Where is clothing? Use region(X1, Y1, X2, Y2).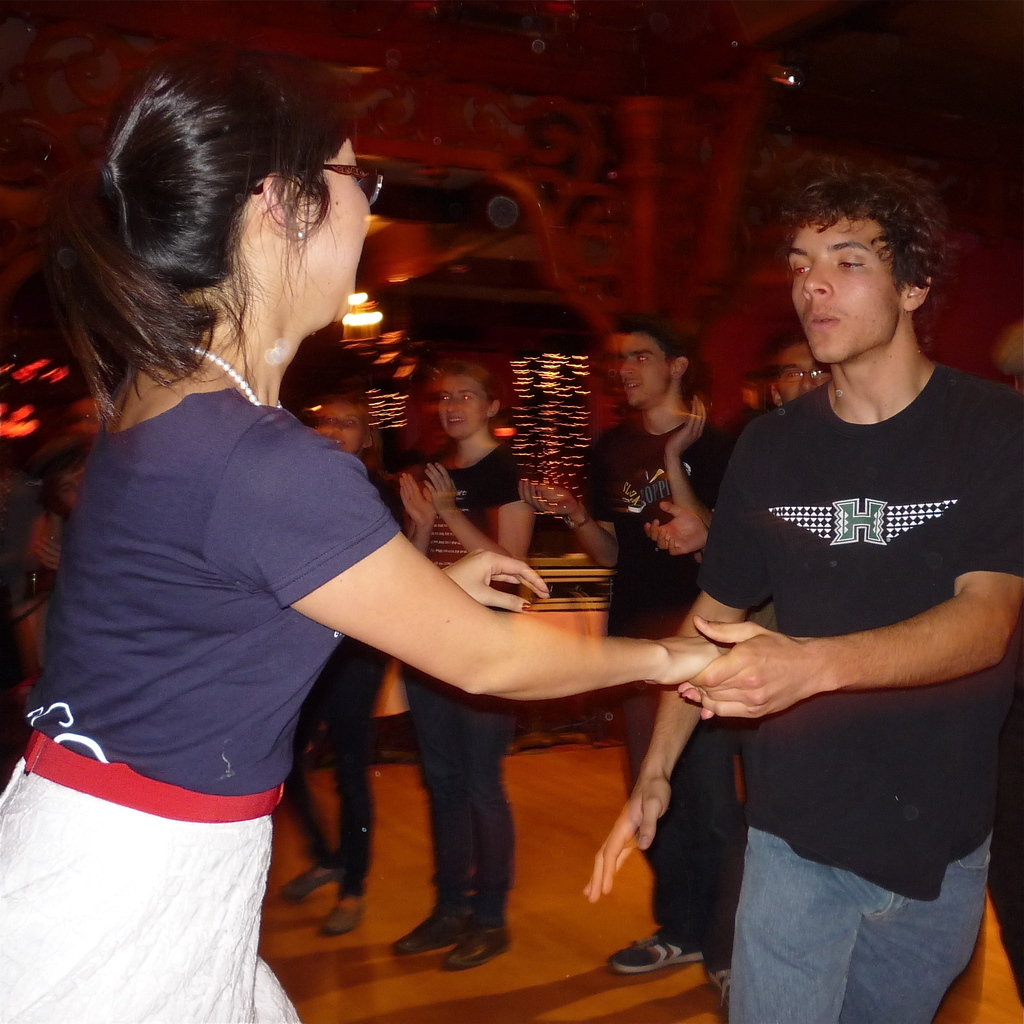
region(668, 254, 1001, 982).
